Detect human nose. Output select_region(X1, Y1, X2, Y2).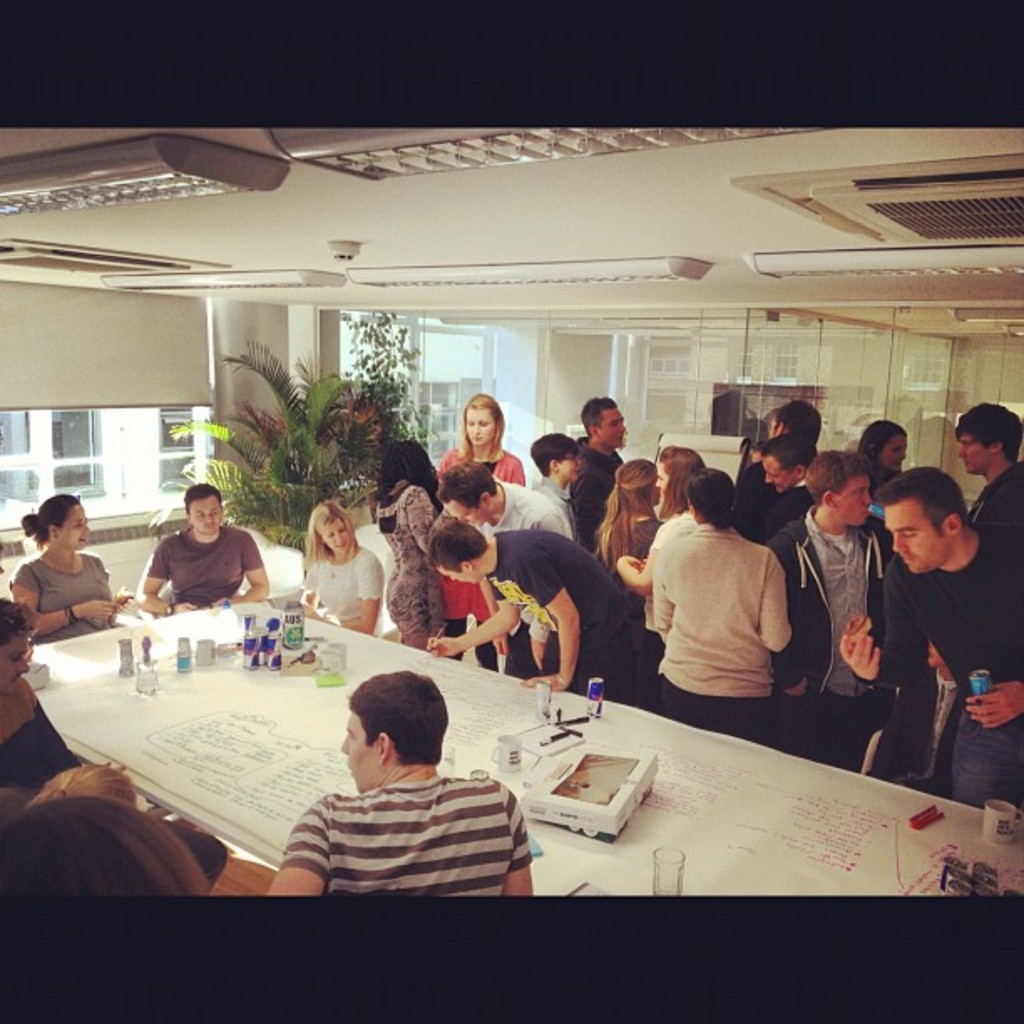
select_region(893, 534, 909, 556).
